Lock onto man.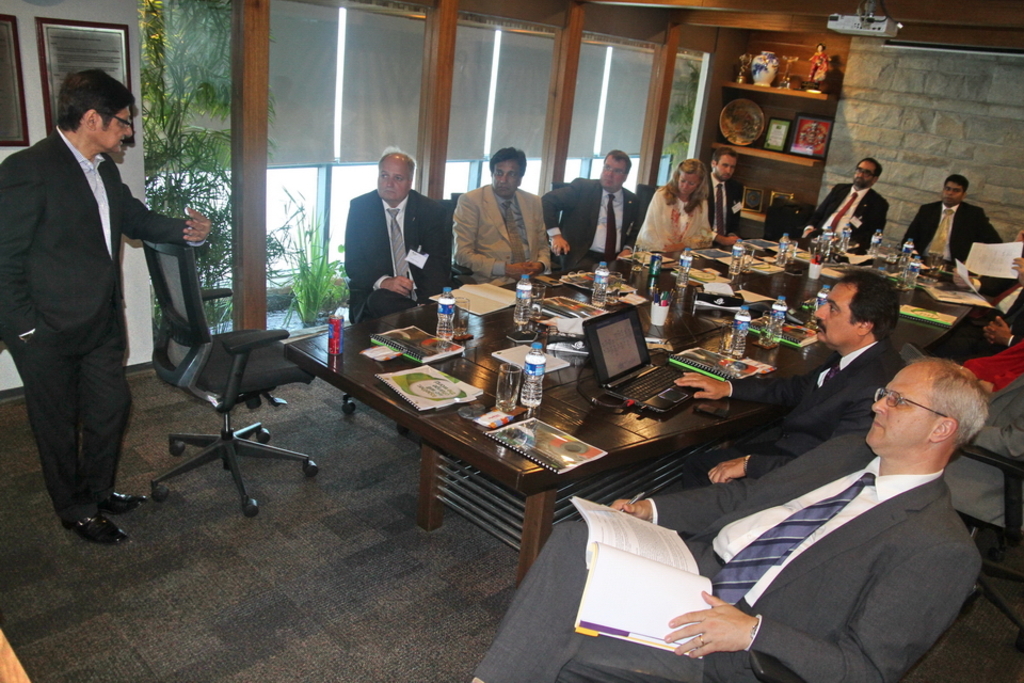
Locked: bbox(448, 144, 551, 286).
